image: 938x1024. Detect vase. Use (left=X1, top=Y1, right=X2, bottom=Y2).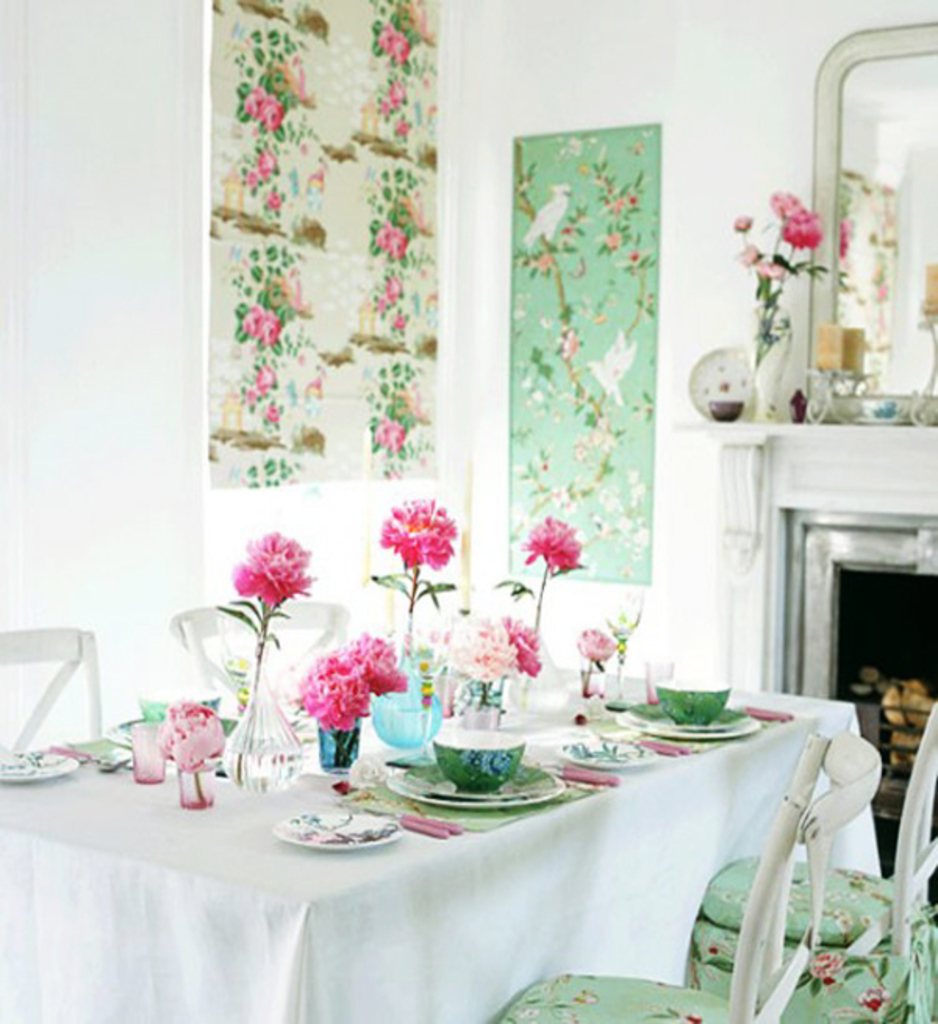
(left=216, top=668, right=305, bottom=796).
